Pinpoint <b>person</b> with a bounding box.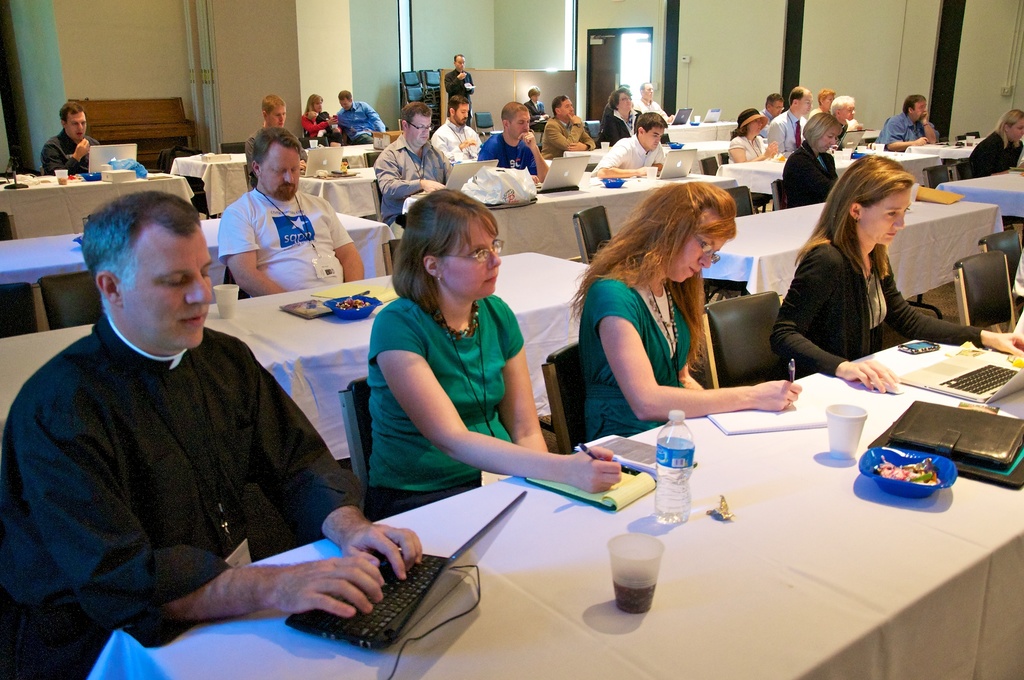
select_region(376, 101, 454, 211).
